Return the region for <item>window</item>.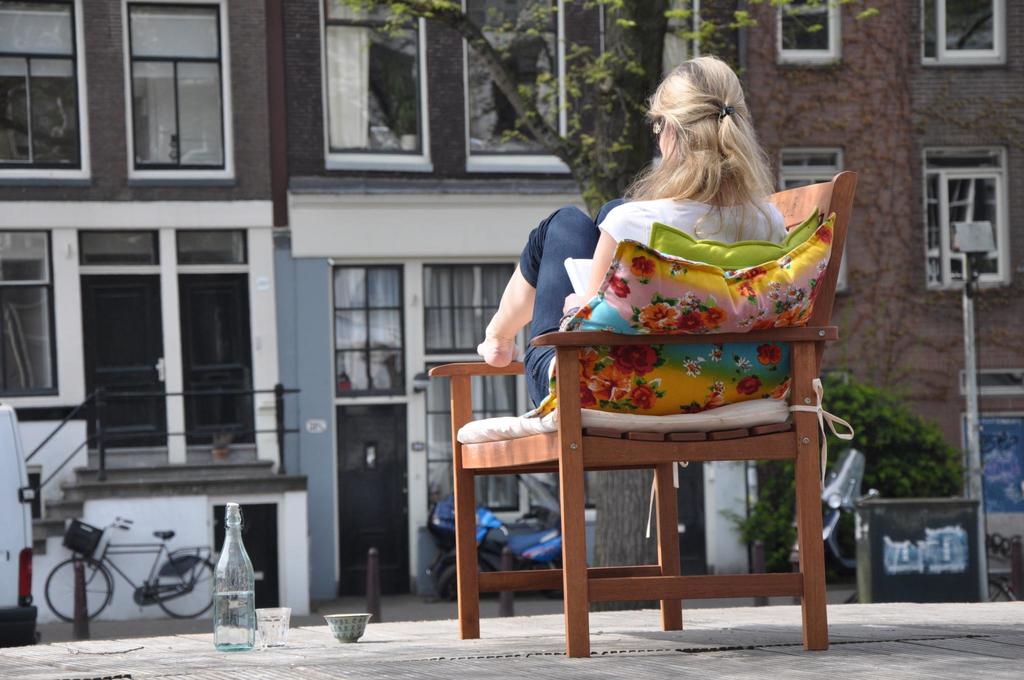
Rect(774, 0, 840, 55).
